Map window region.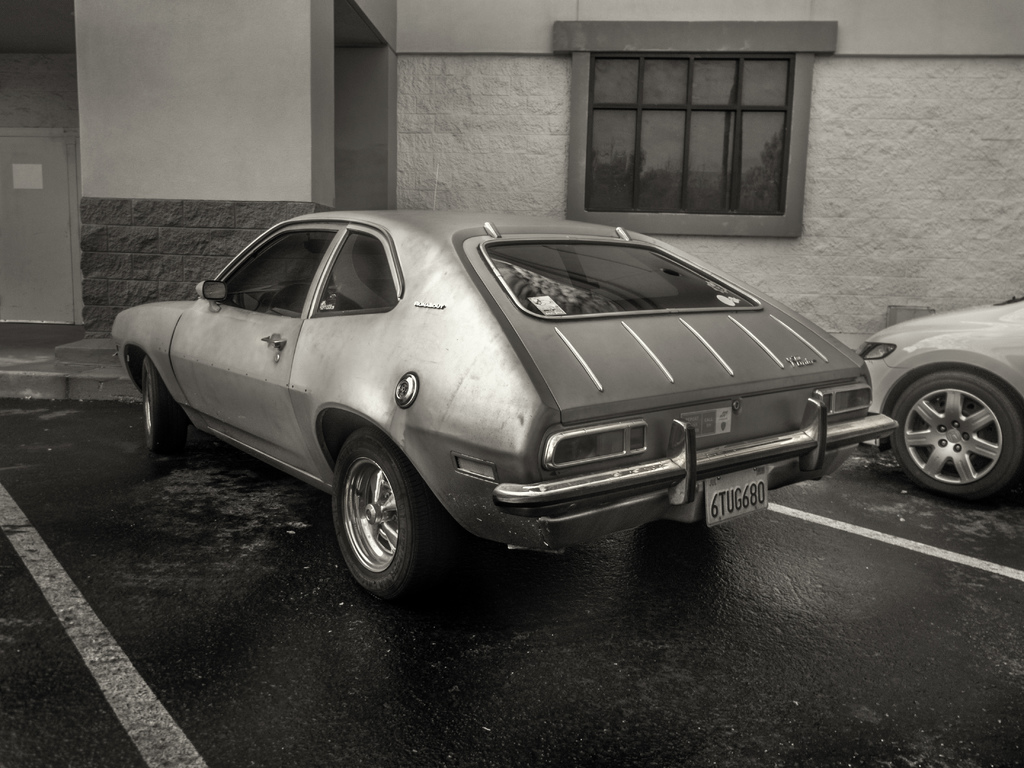
Mapped to <region>222, 232, 341, 323</region>.
